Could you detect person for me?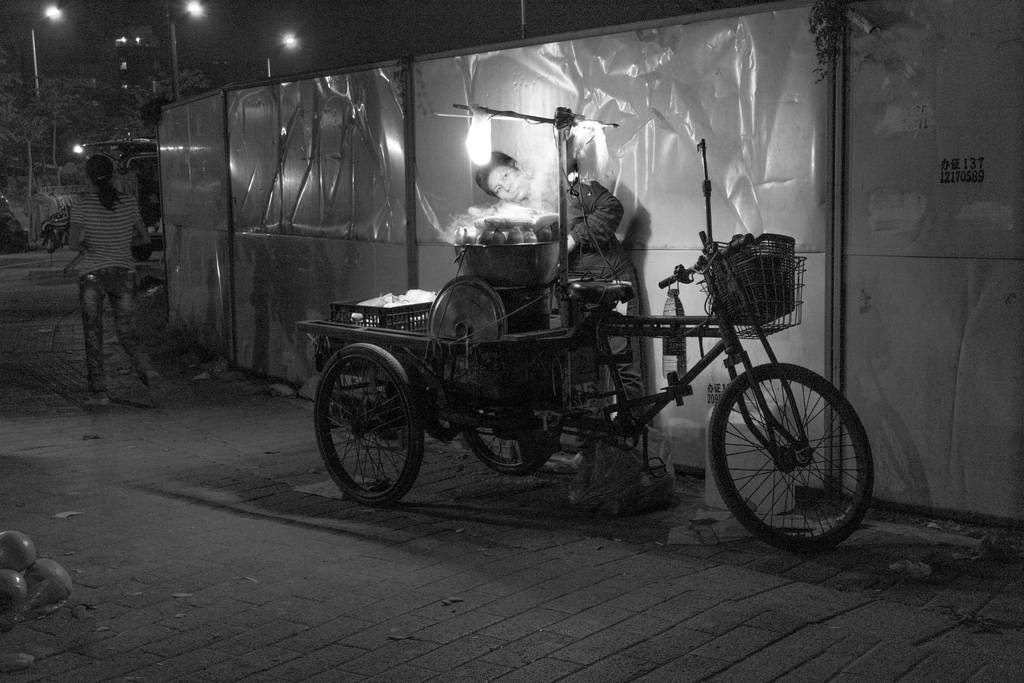
Detection result: 68/147/155/413.
